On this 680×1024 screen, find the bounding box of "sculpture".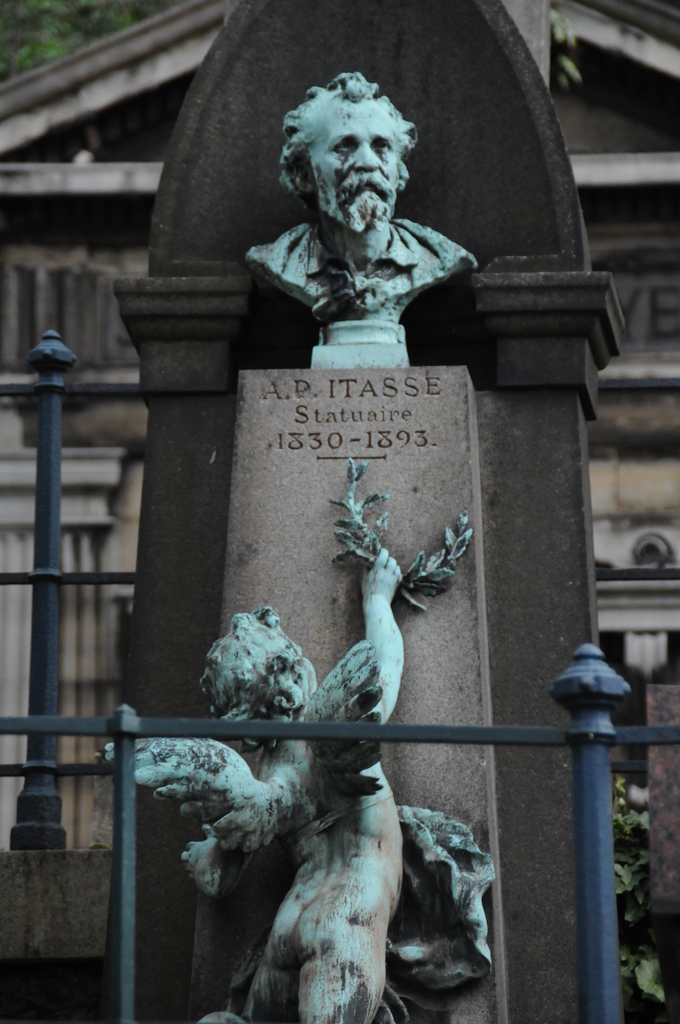
Bounding box: region(47, 454, 499, 1018).
